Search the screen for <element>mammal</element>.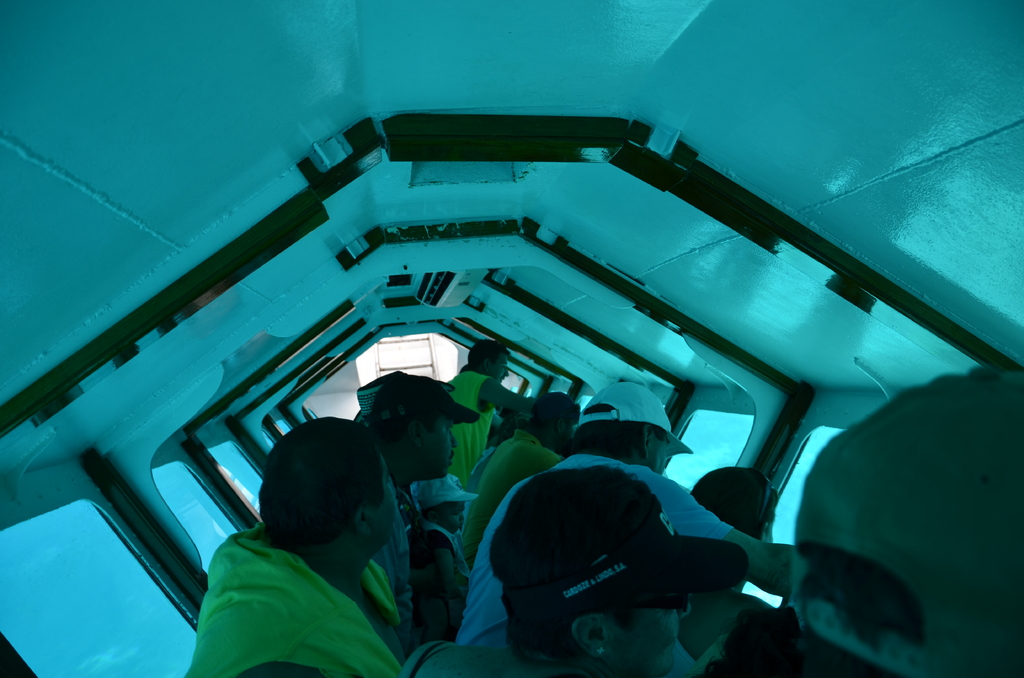
Found at [left=368, top=373, right=481, bottom=587].
